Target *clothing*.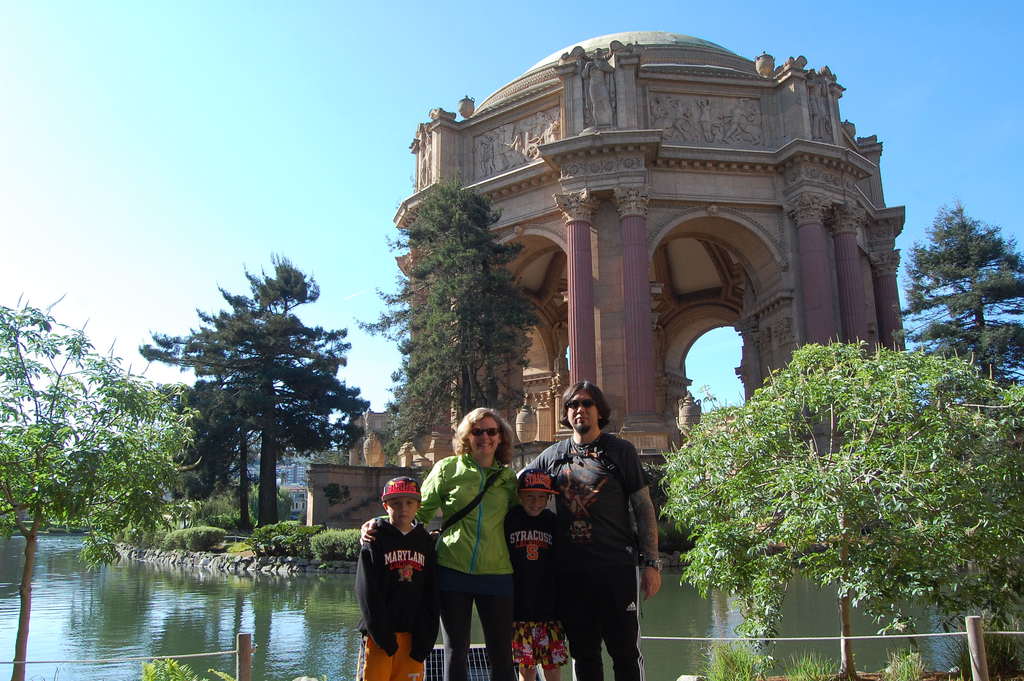
Target region: 348 516 442 680.
